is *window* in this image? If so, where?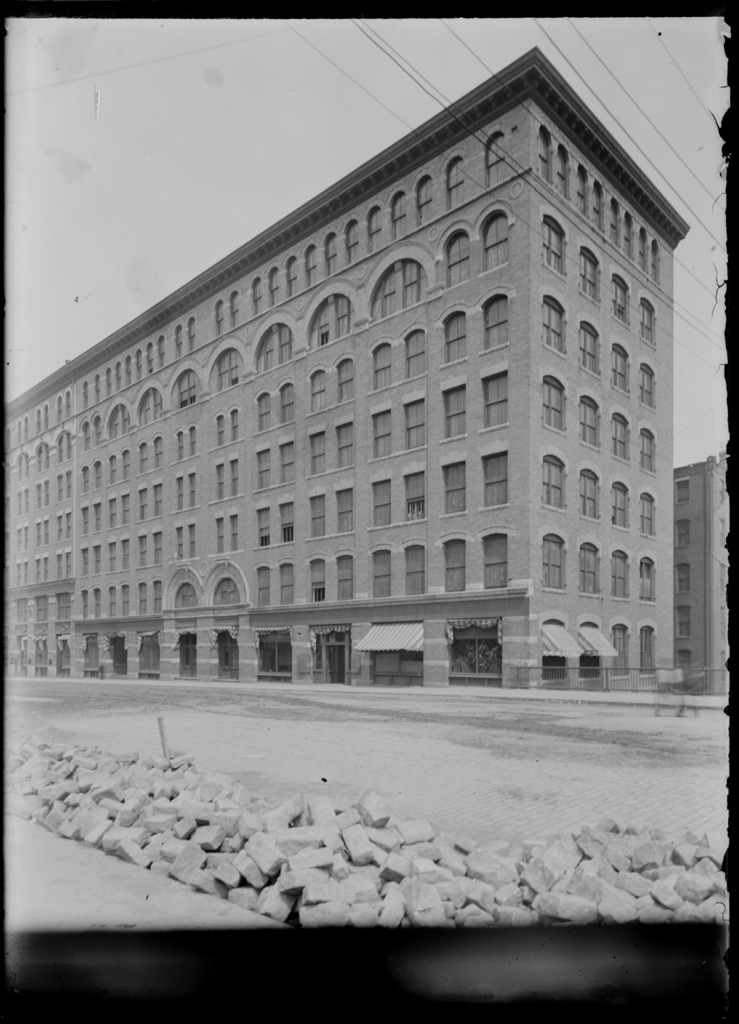
Yes, at (373, 264, 434, 310).
